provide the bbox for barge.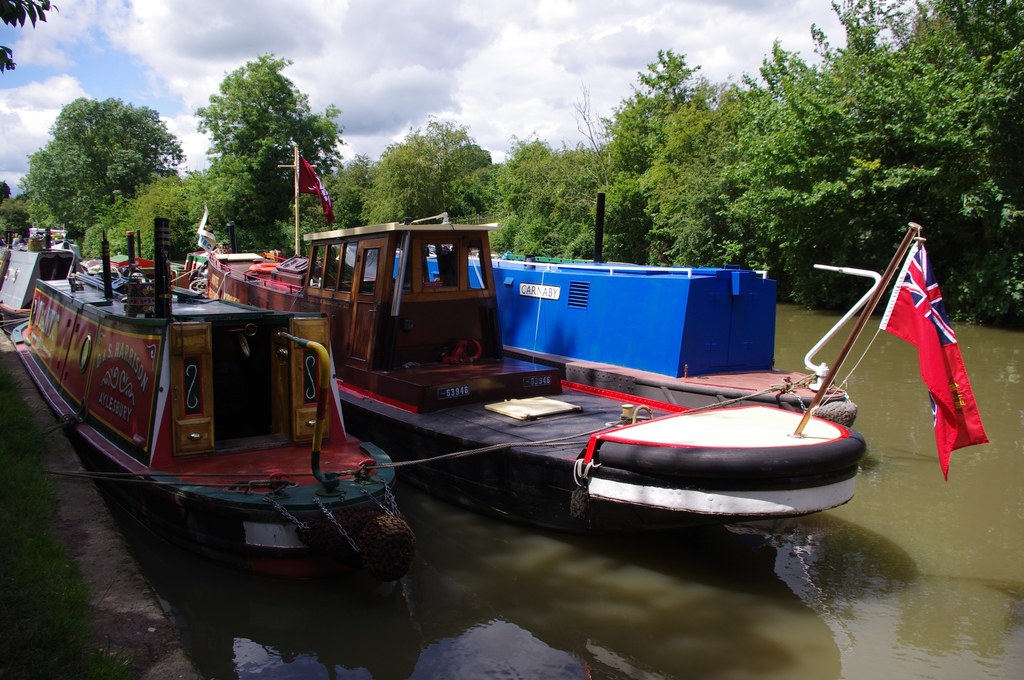
[83,227,206,289].
